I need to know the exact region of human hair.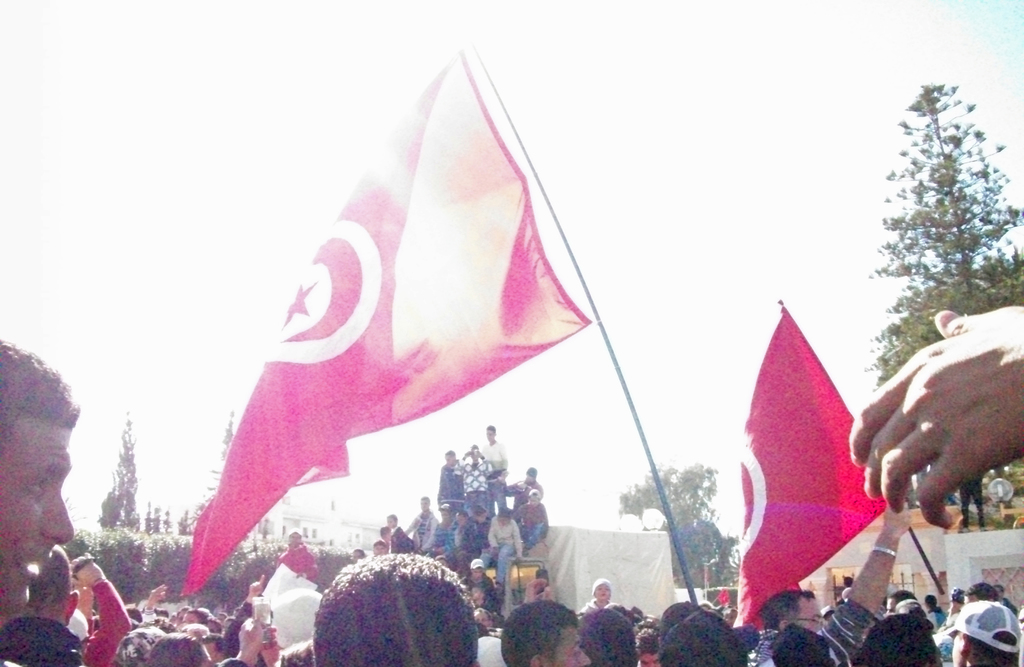
Region: Rect(968, 629, 1021, 666).
